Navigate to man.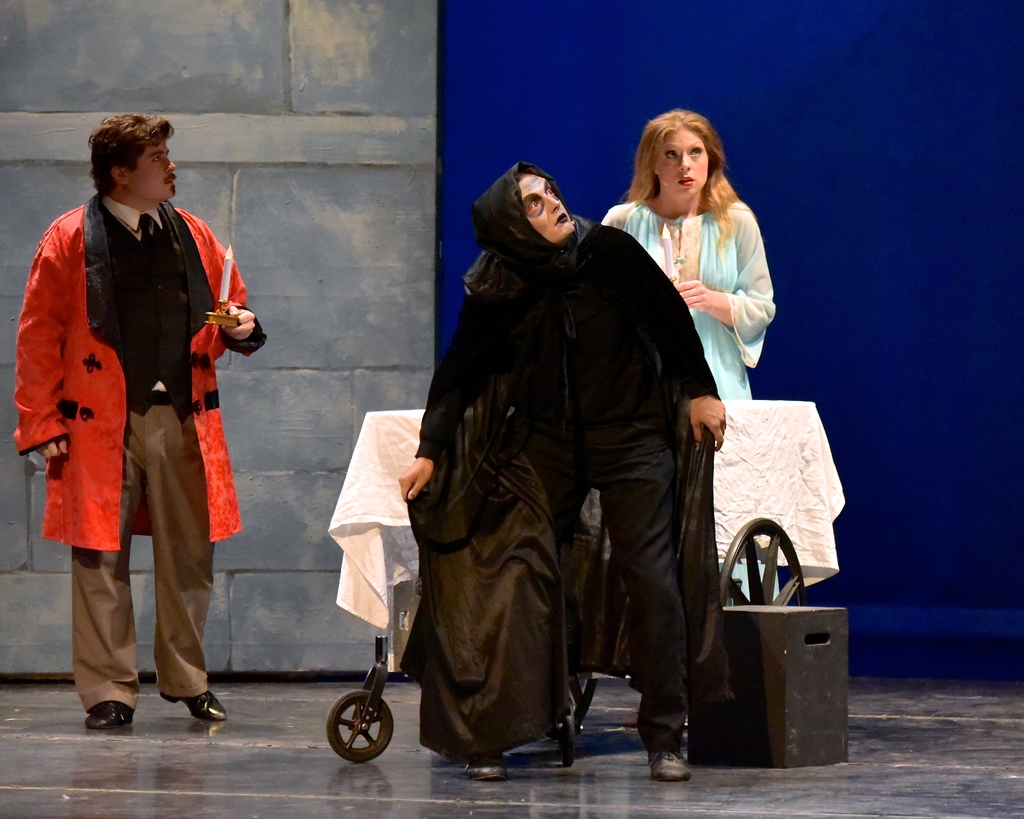
Navigation target: 398, 159, 726, 784.
